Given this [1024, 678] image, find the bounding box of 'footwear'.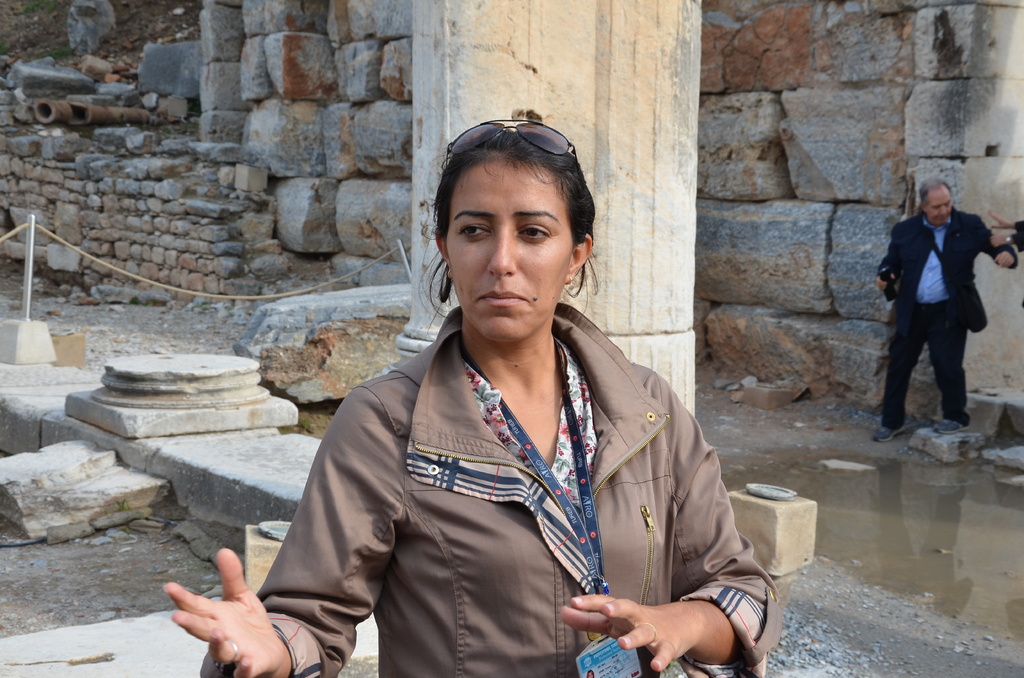
left=872, top=424, right=908, bottom=444.
